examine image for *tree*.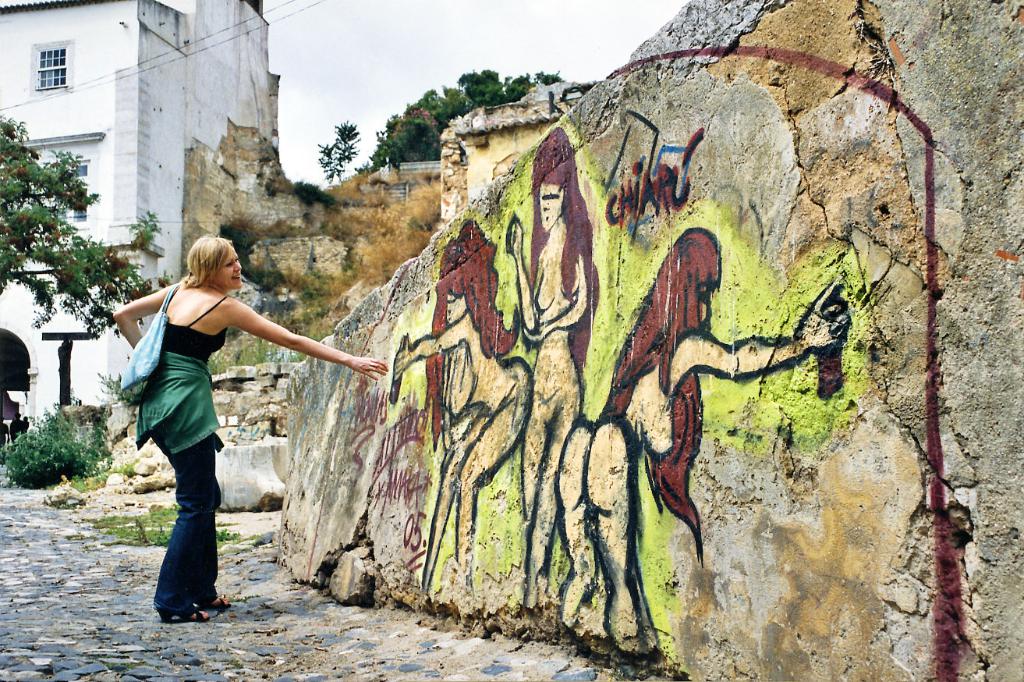
Examination result: select_region(315, 116, 363, 183).
